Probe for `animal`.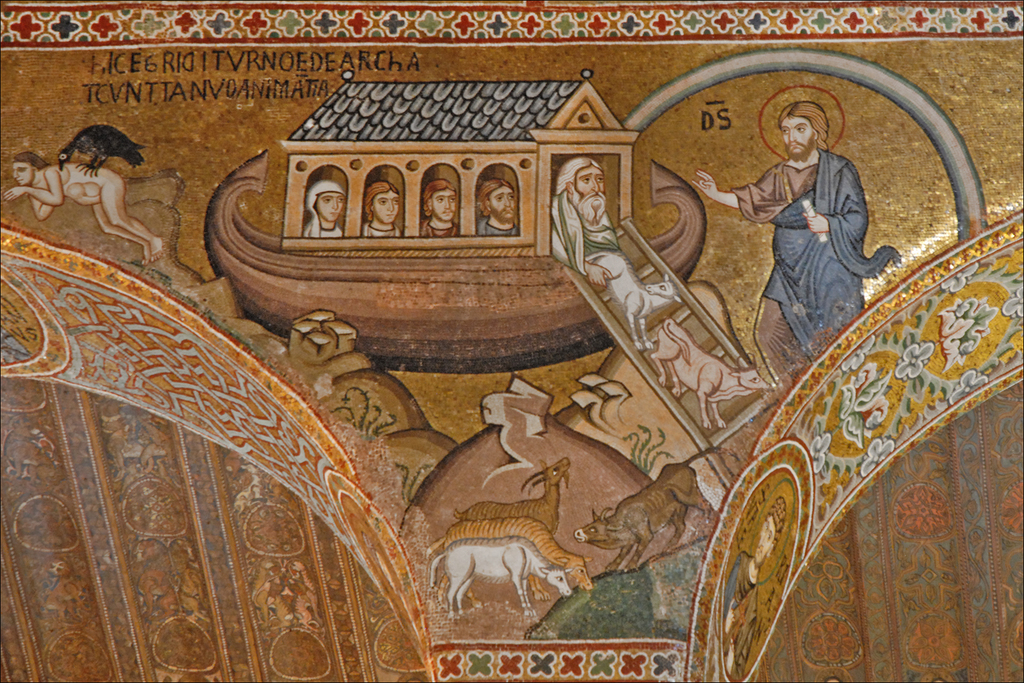
Probe result: (left=443, top=456, right=569, bottom=599).
